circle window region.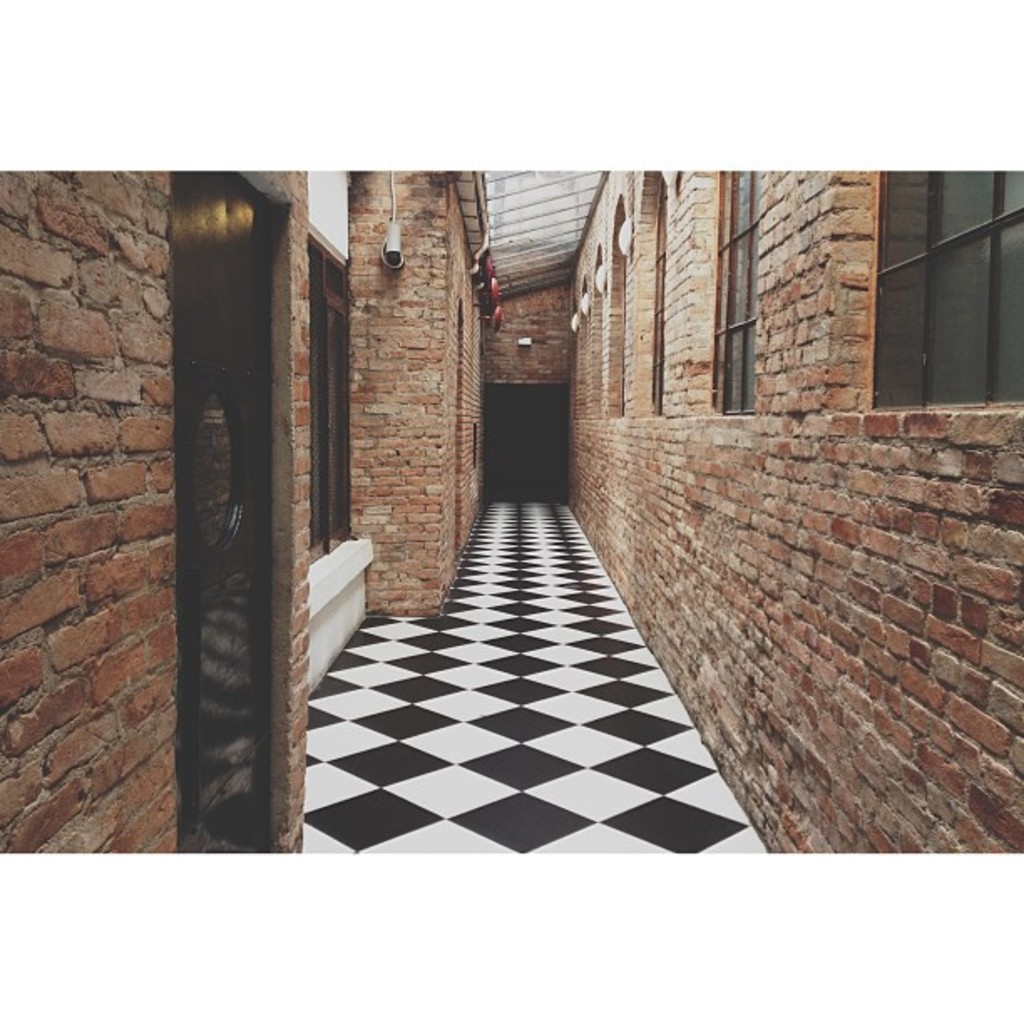
Region: {"x1": 872, "y1": 172, "x2": 1022, "y2": 410}.
